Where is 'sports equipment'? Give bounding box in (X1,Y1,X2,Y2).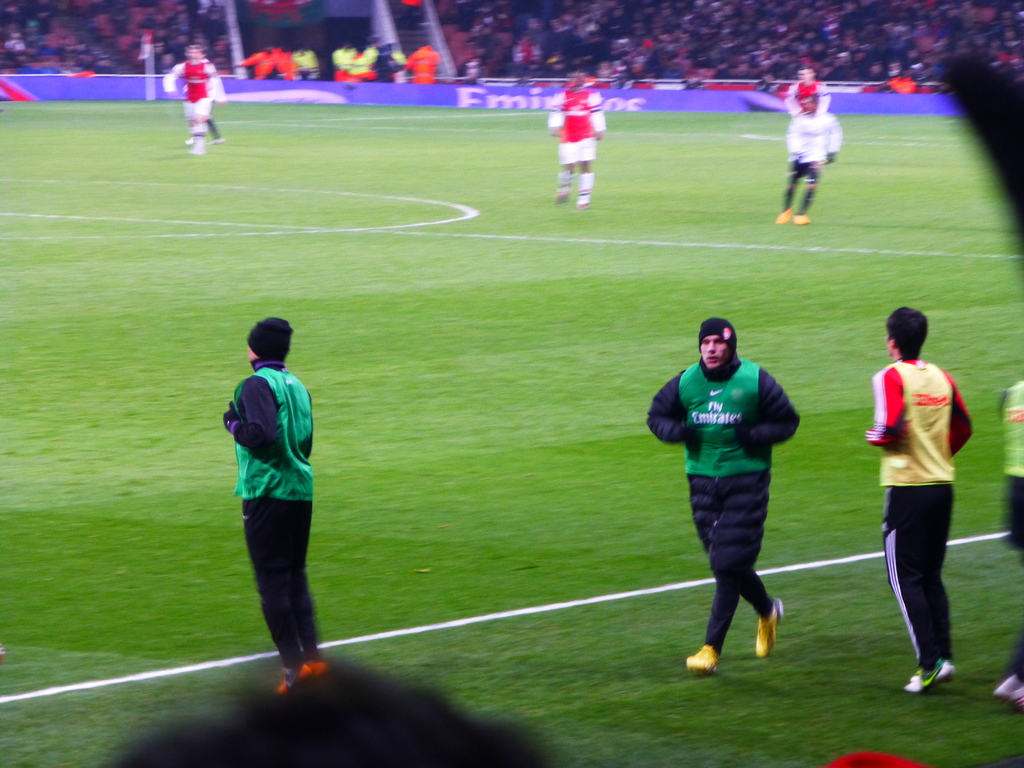
(753,596,788,661).
